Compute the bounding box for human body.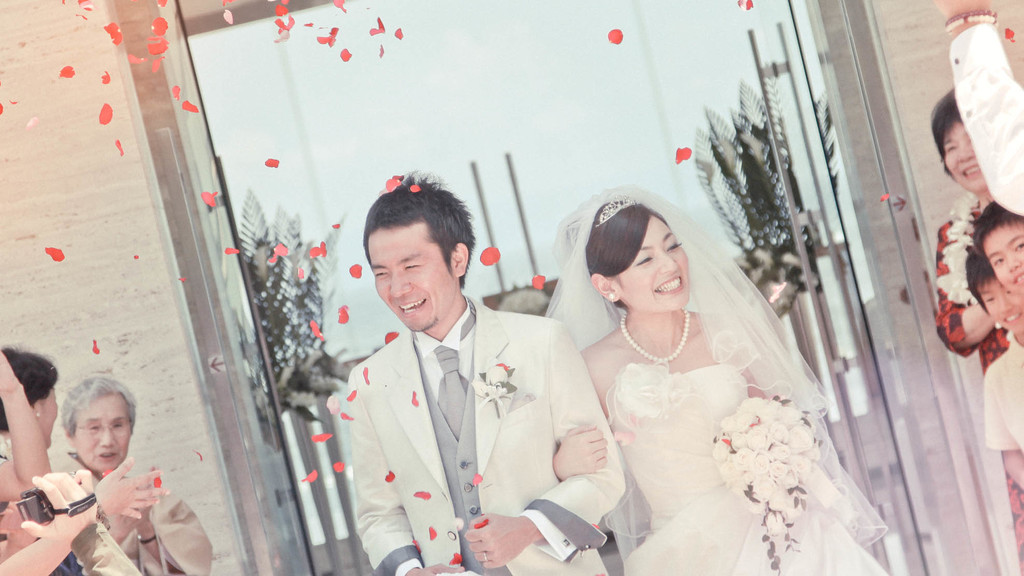
335/214/609/575.
